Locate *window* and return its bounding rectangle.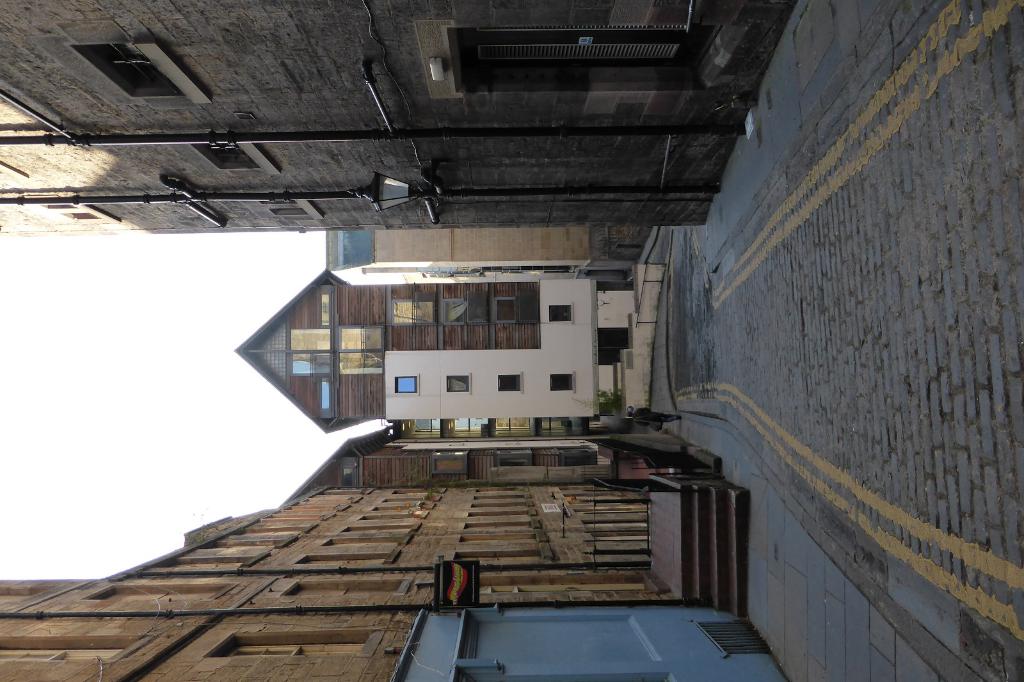
x1=395 y1=299 x2=411 y2=322.
